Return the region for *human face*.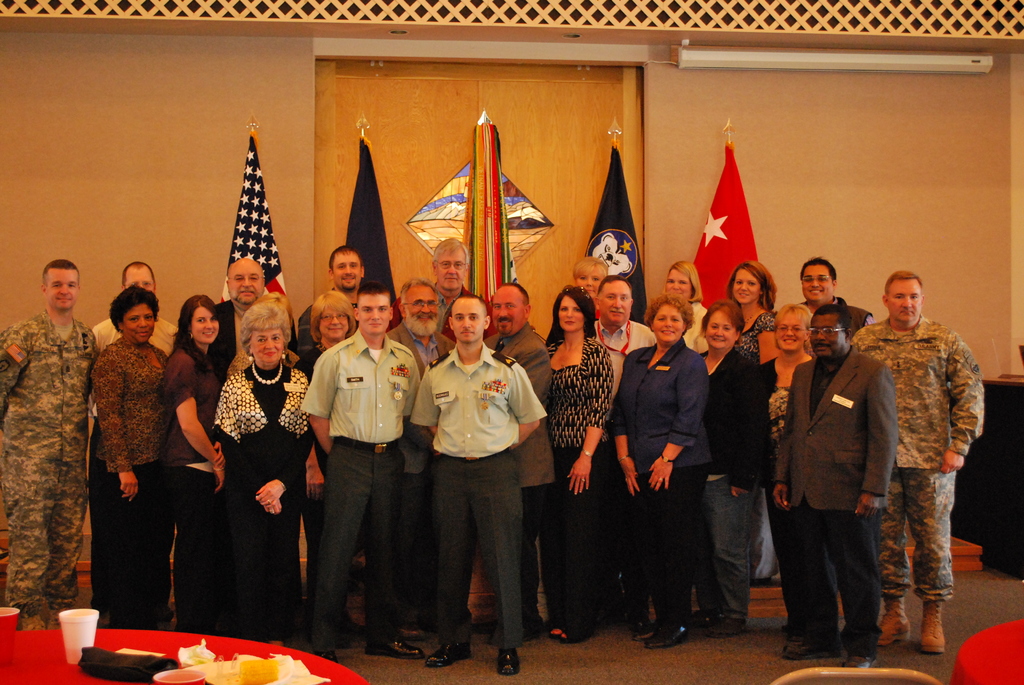
705:310:739:349.
